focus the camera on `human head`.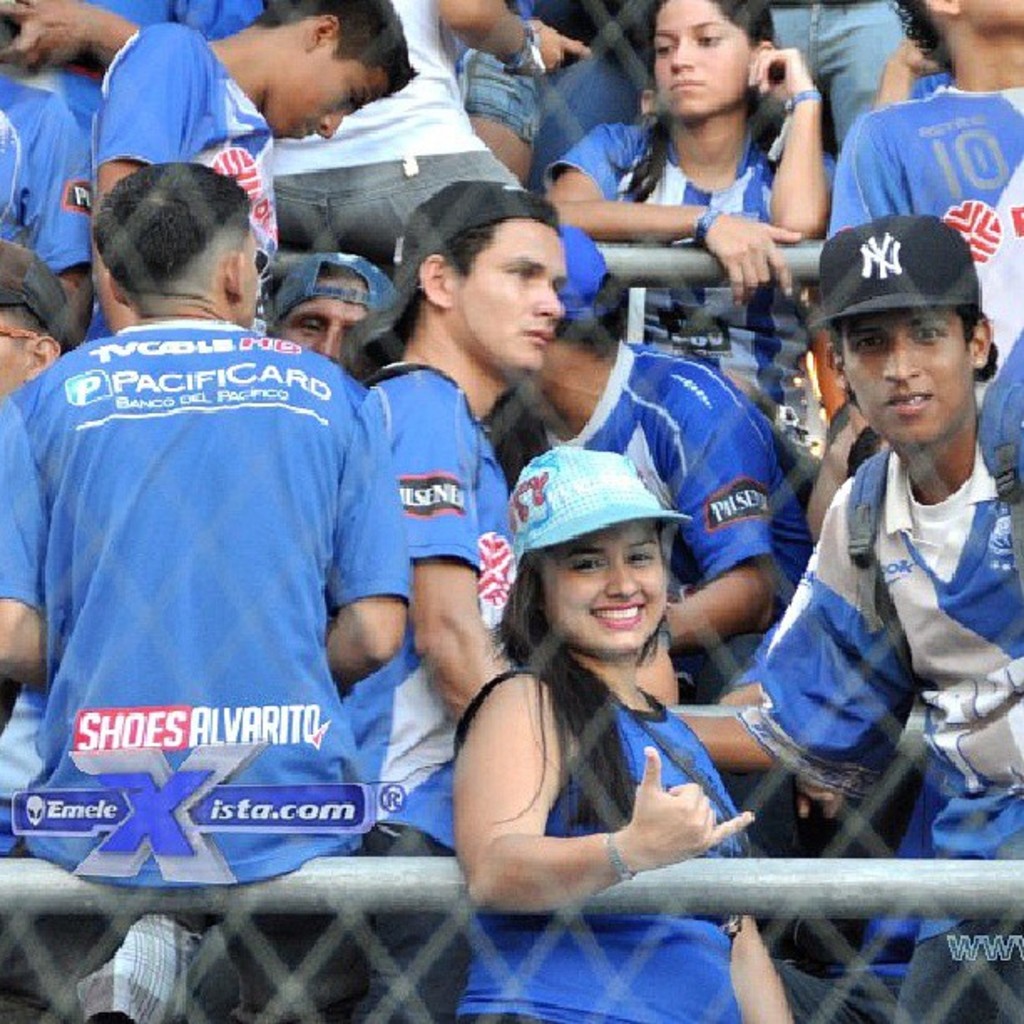
Focus region: (637, 3, 791, 114).
